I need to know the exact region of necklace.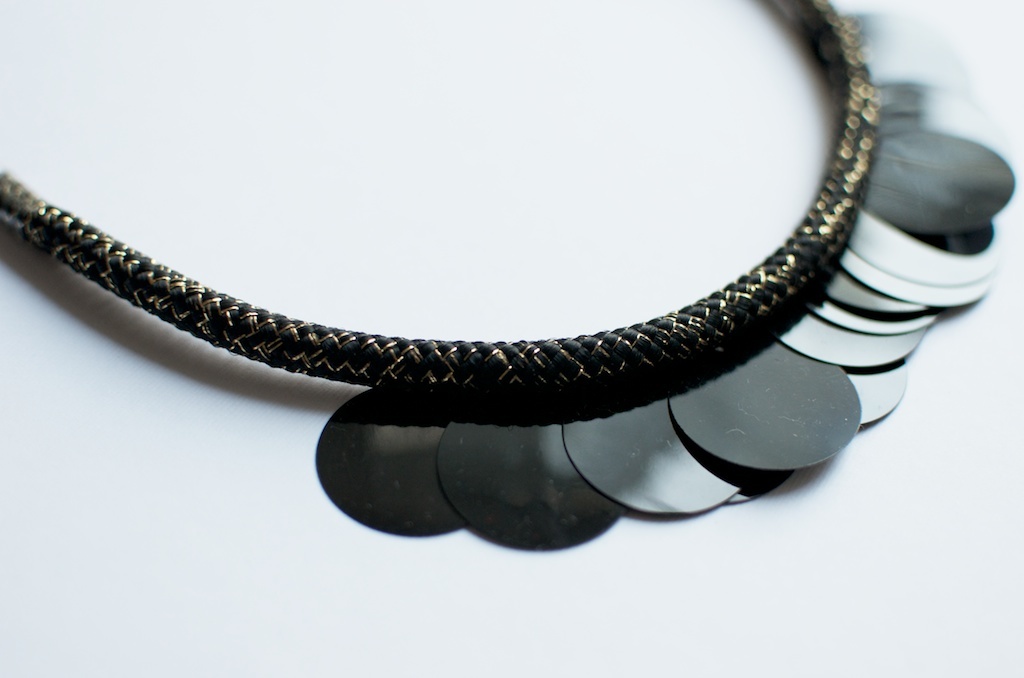
Region: left=34, top=48, right=928, bottom=516.
